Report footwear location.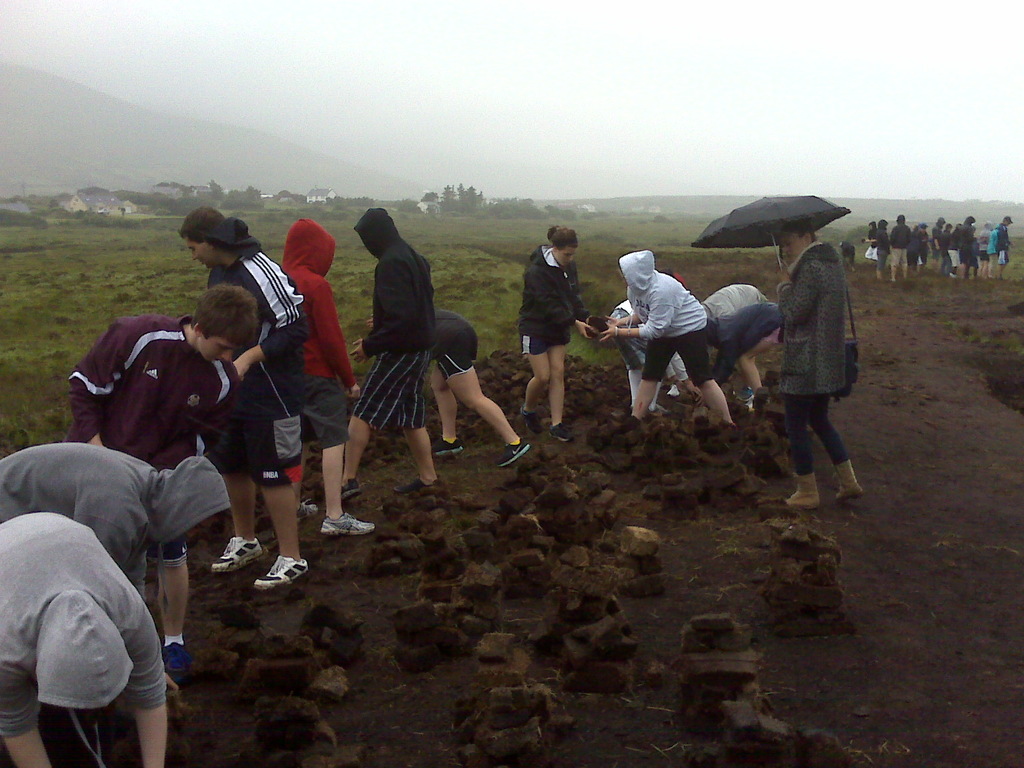
Report: [626, 404, 631, 411].
